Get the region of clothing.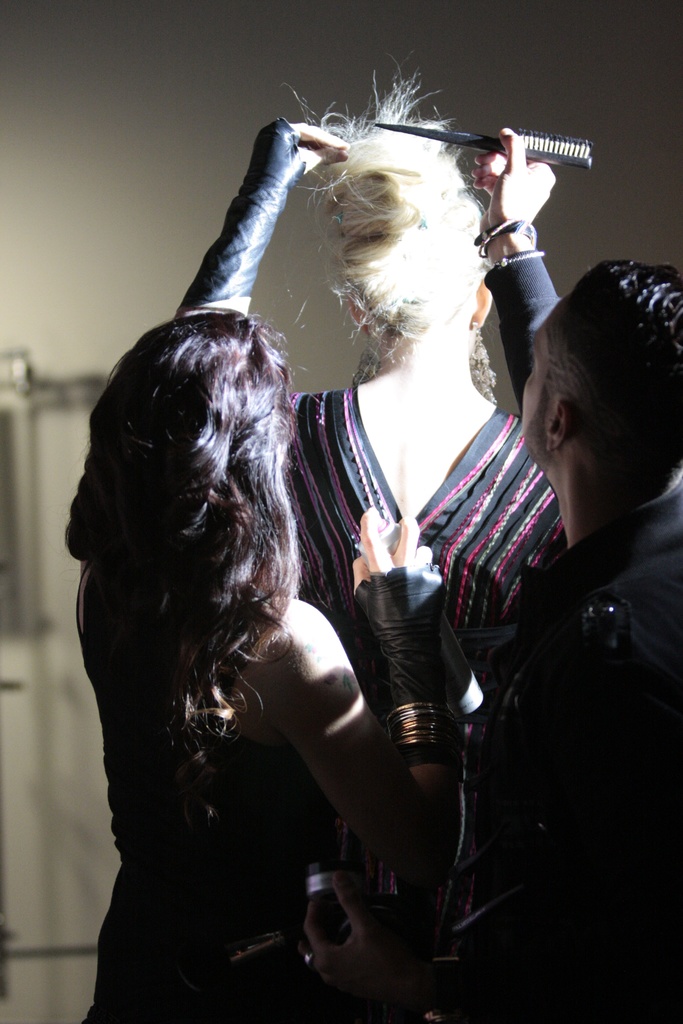
{"left": 465, "top": 477, "right": 682, "bottom": 1023}.
